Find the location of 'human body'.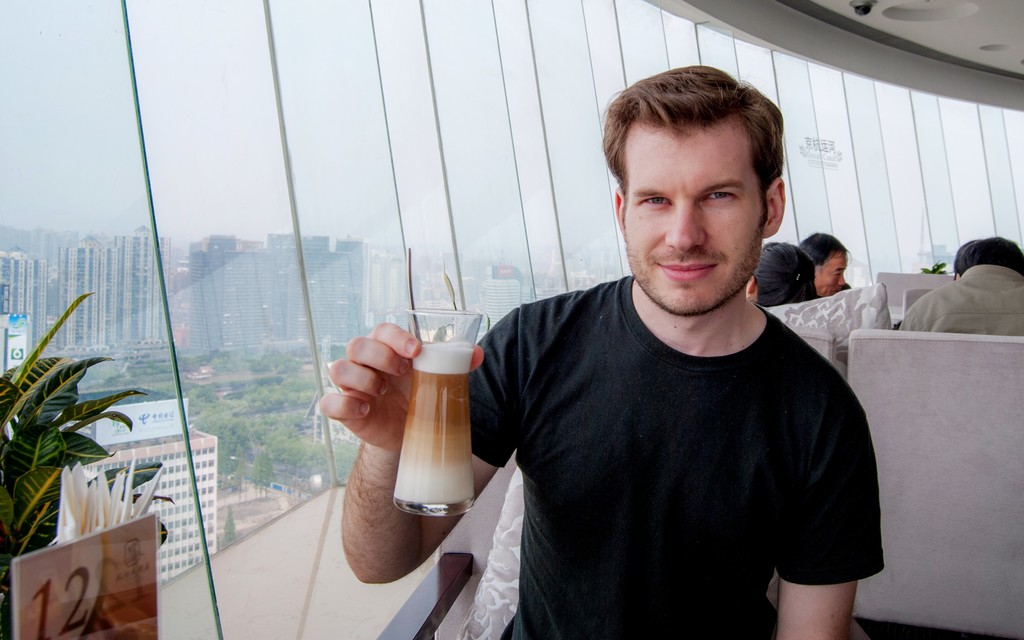
Location: x1=806, y1=228, x2=846, y2=297.
